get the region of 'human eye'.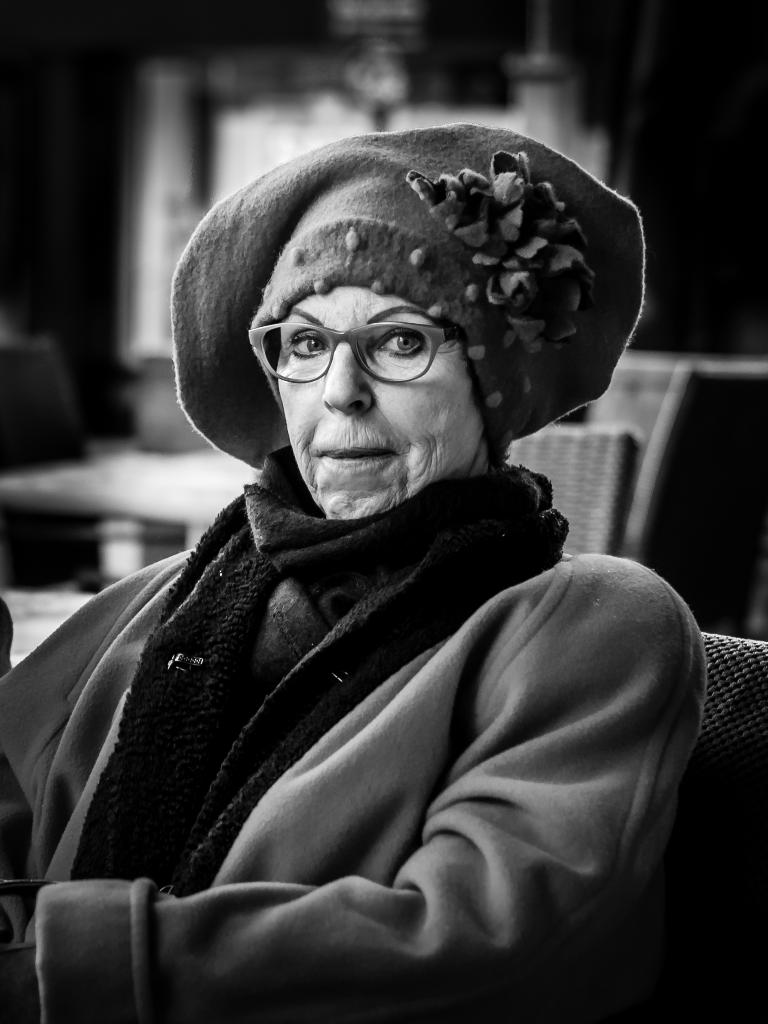
374/325/431/362.
